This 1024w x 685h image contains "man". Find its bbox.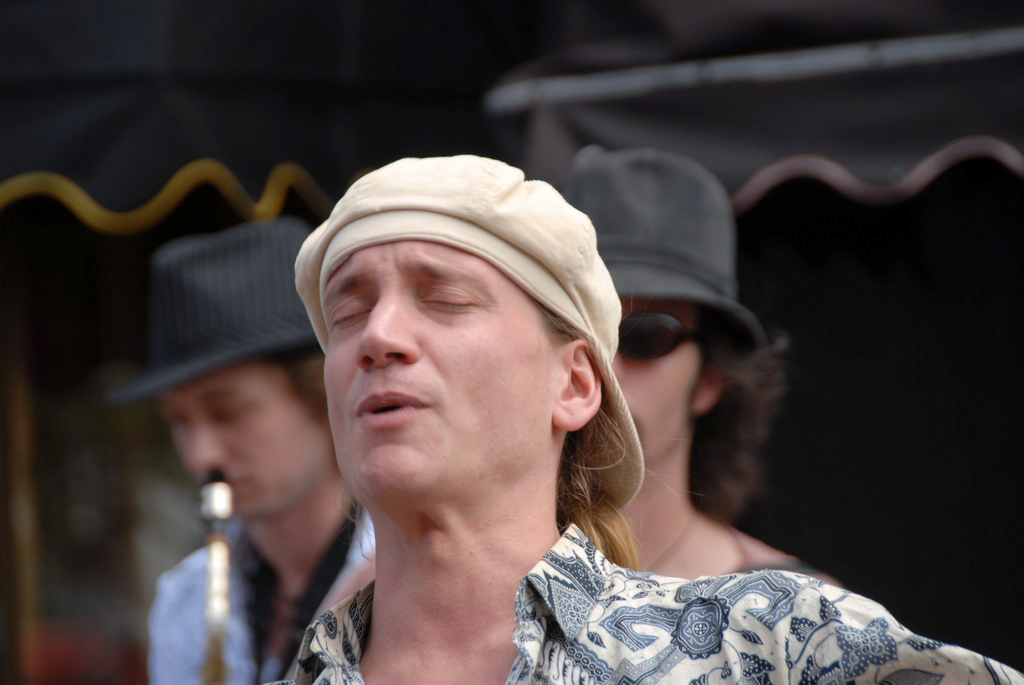
(x1=536, y1=143, x2=851, y2=602).
